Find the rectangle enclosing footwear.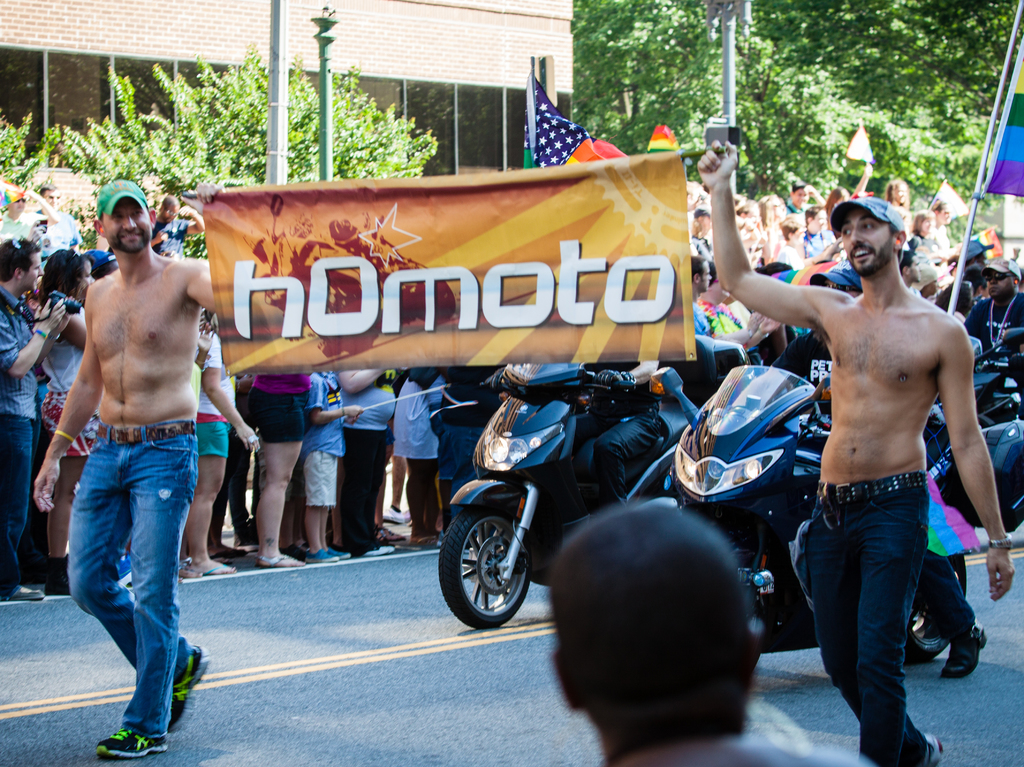
[196, 563, 239, 574].
